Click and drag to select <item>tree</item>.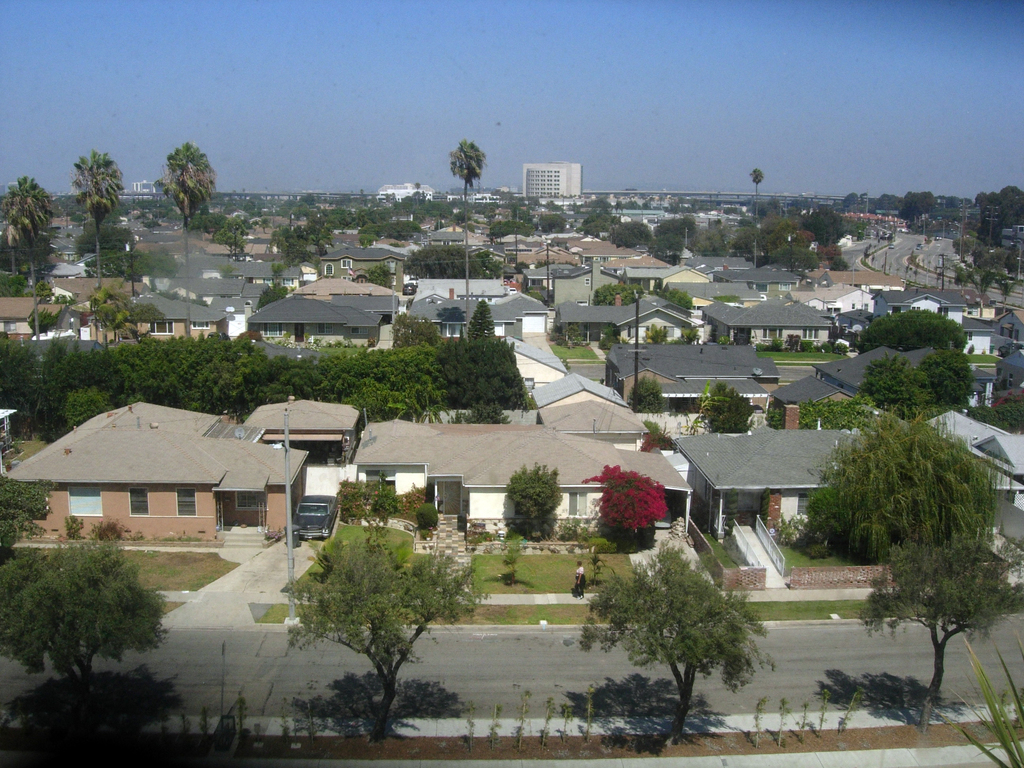
Selection: region(918, 347, 980, 413).
